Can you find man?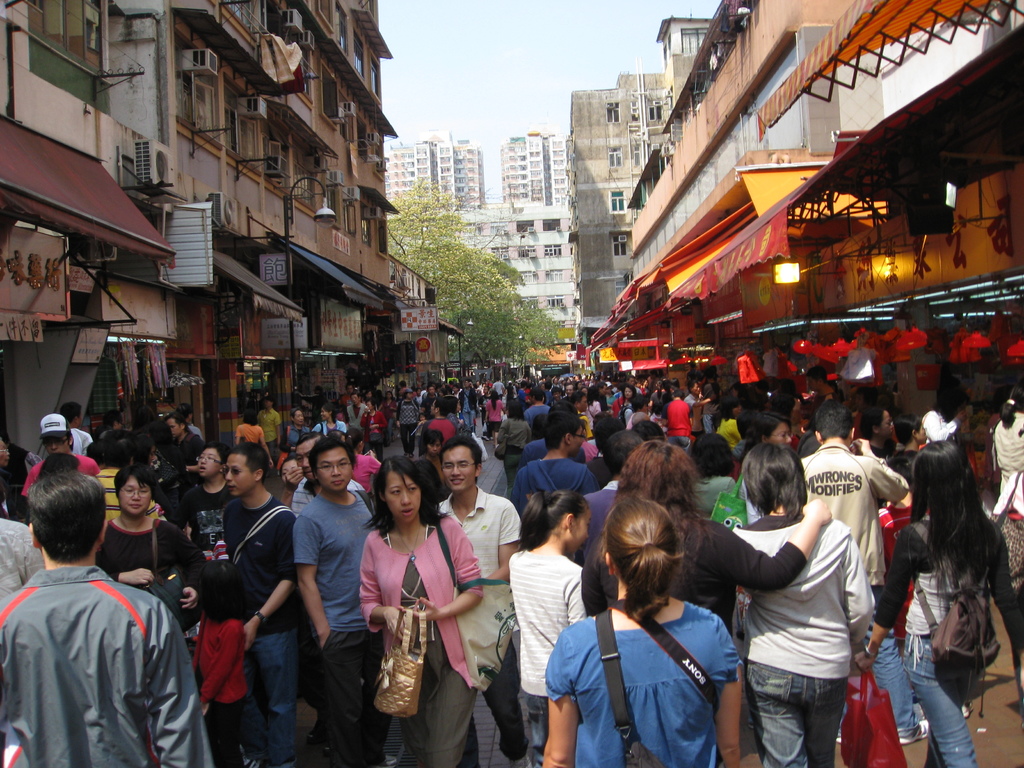
Yes, bounding box: 424/436/523/767.
